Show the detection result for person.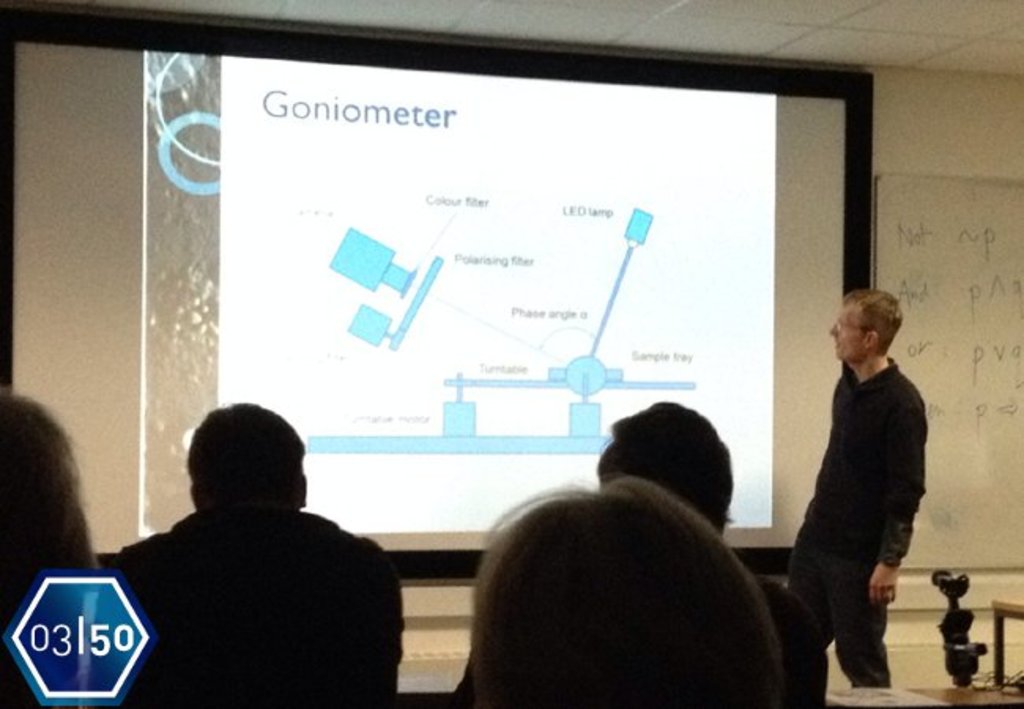
box=[789, 246, 941, 708].
